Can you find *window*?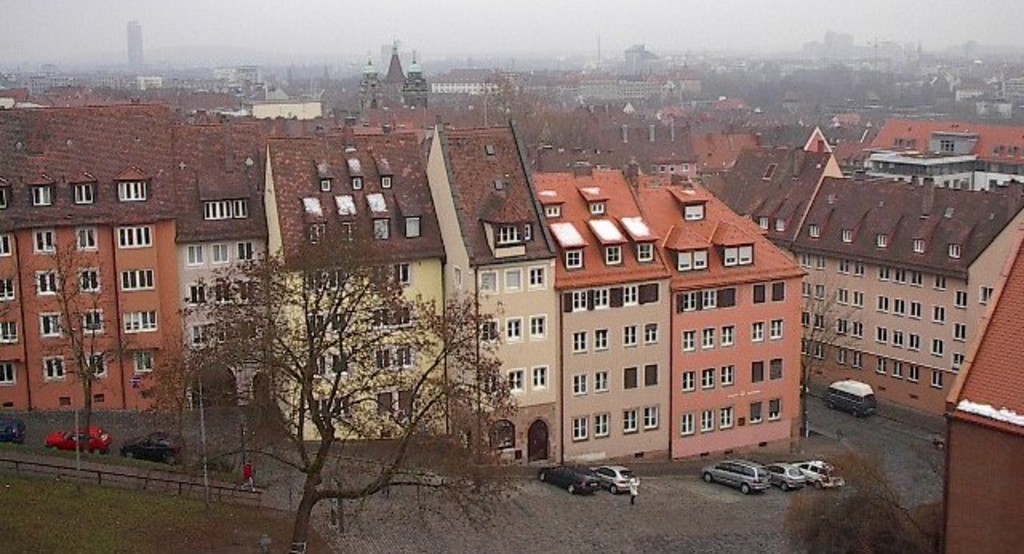
Yes, bounding box: 933, 304, 947, 320.
